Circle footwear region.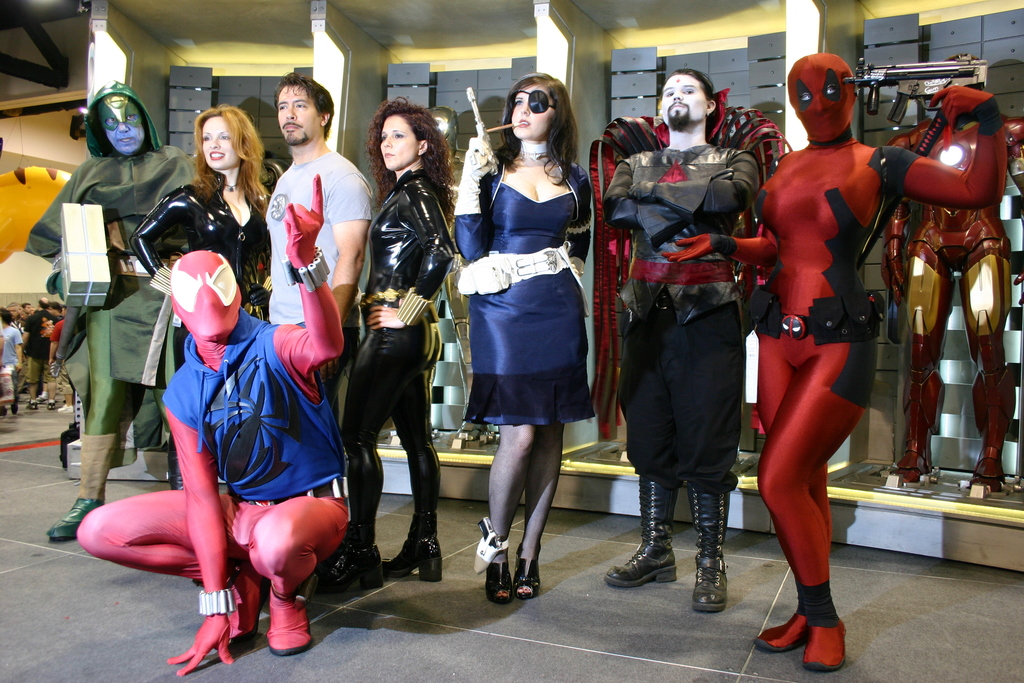
Region: select_region(688, 481, 729, 609).
